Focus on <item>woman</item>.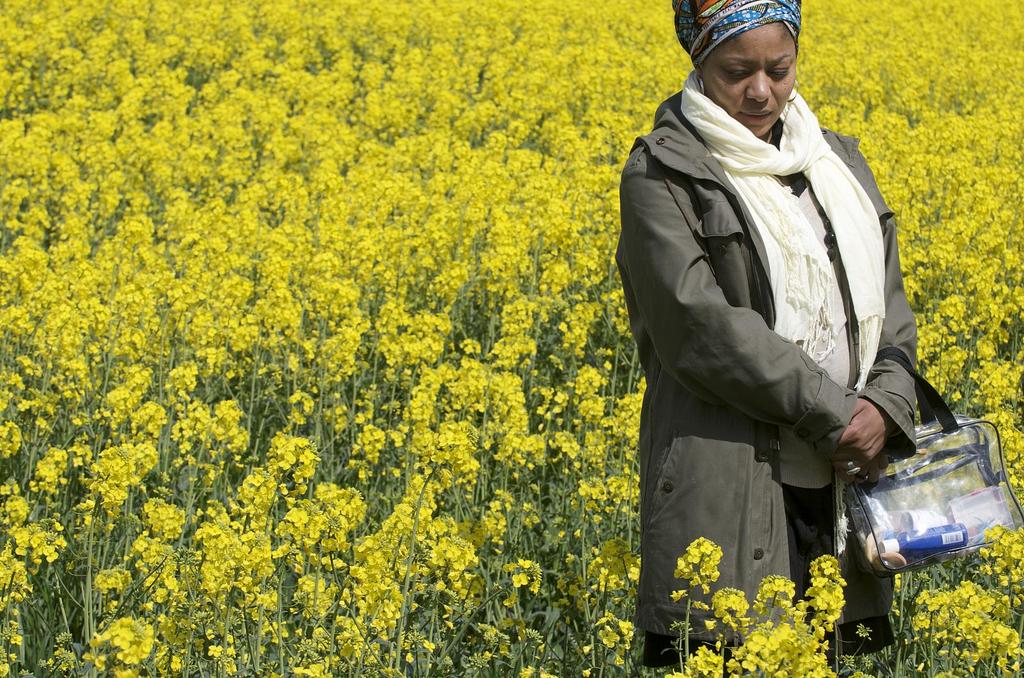
Focused at 617 0 918 670.
